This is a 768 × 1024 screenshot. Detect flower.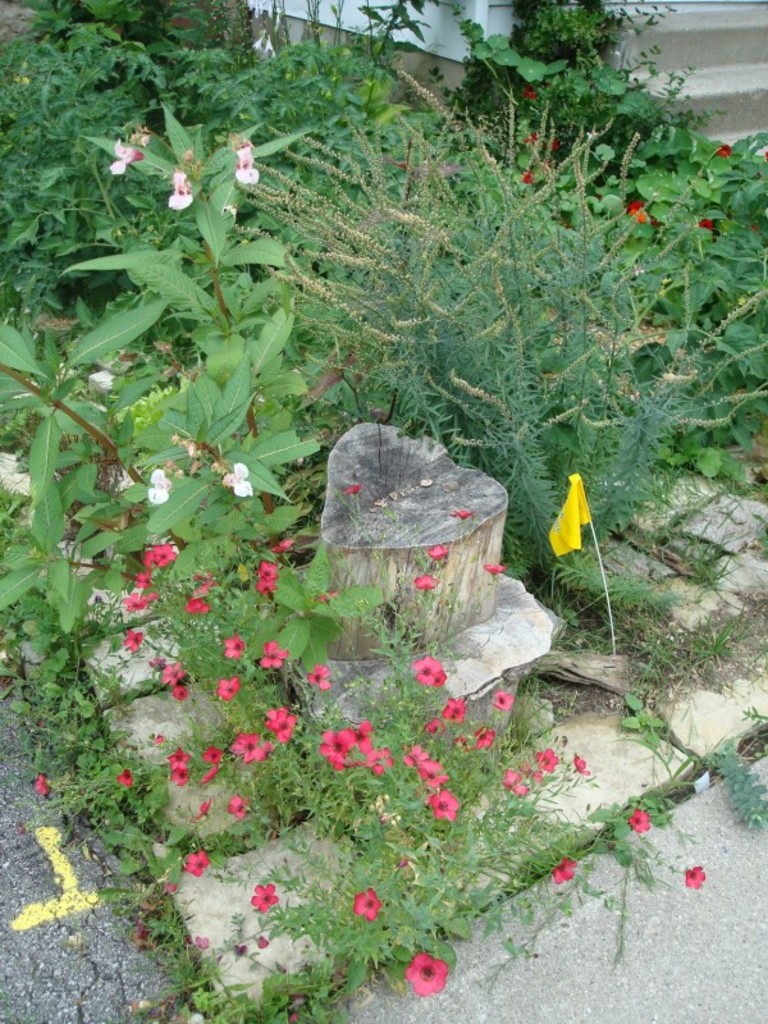
region(573, 751, 590, 774).
